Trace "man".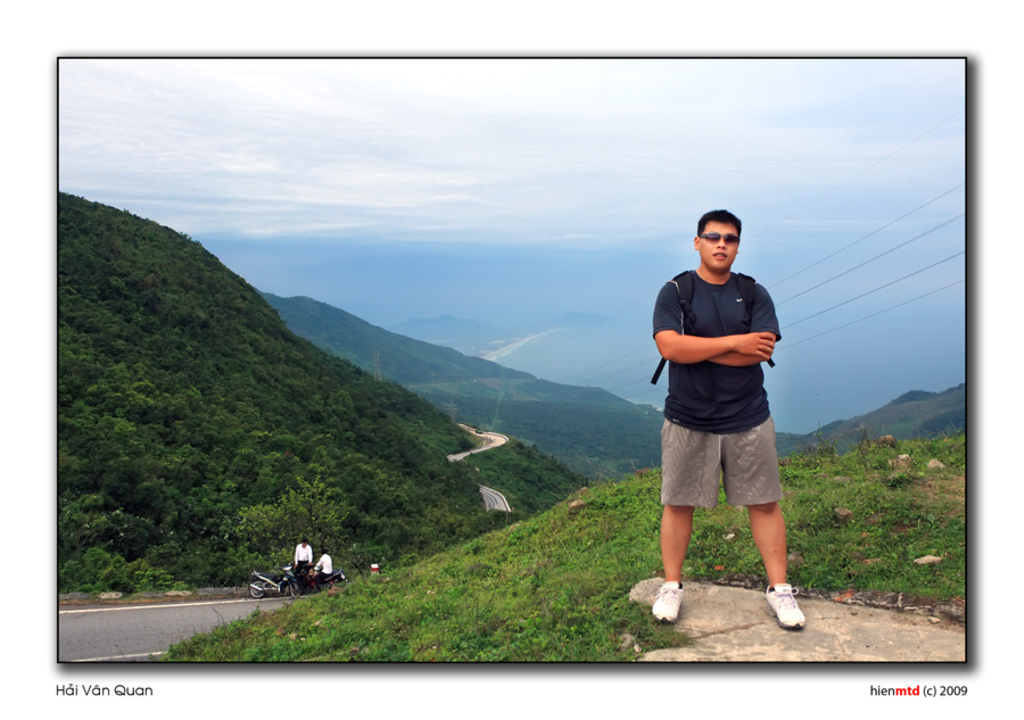
Traced to {"left": 645, "top": 206, "right": 804, "bottom": 611}.
